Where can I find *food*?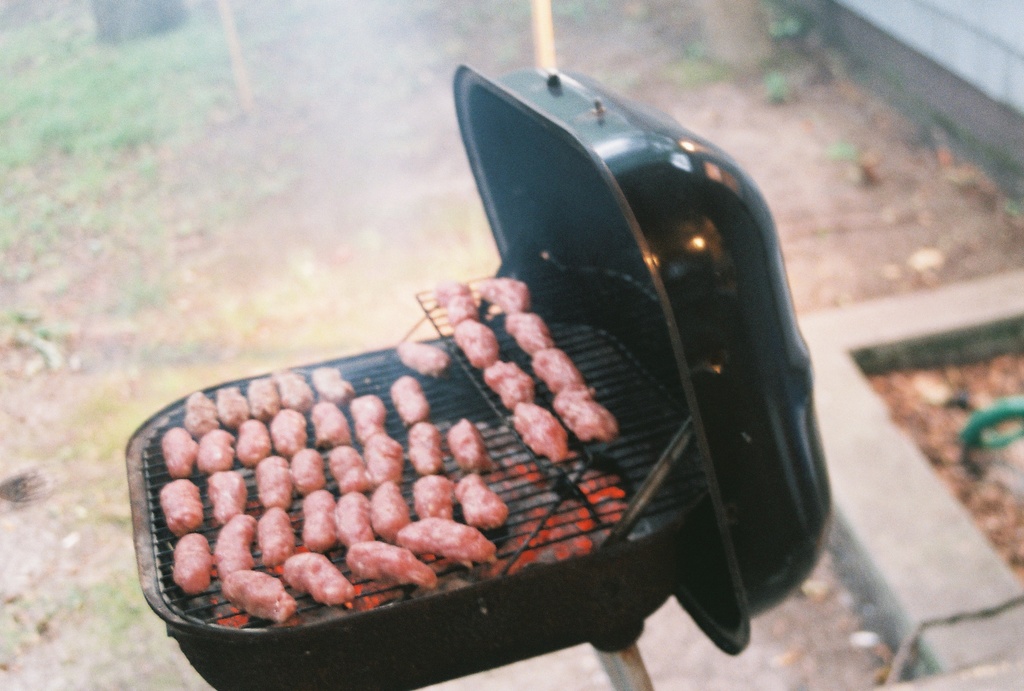
You can find it at x1=430, y1=278, x2=480, y2=326.
